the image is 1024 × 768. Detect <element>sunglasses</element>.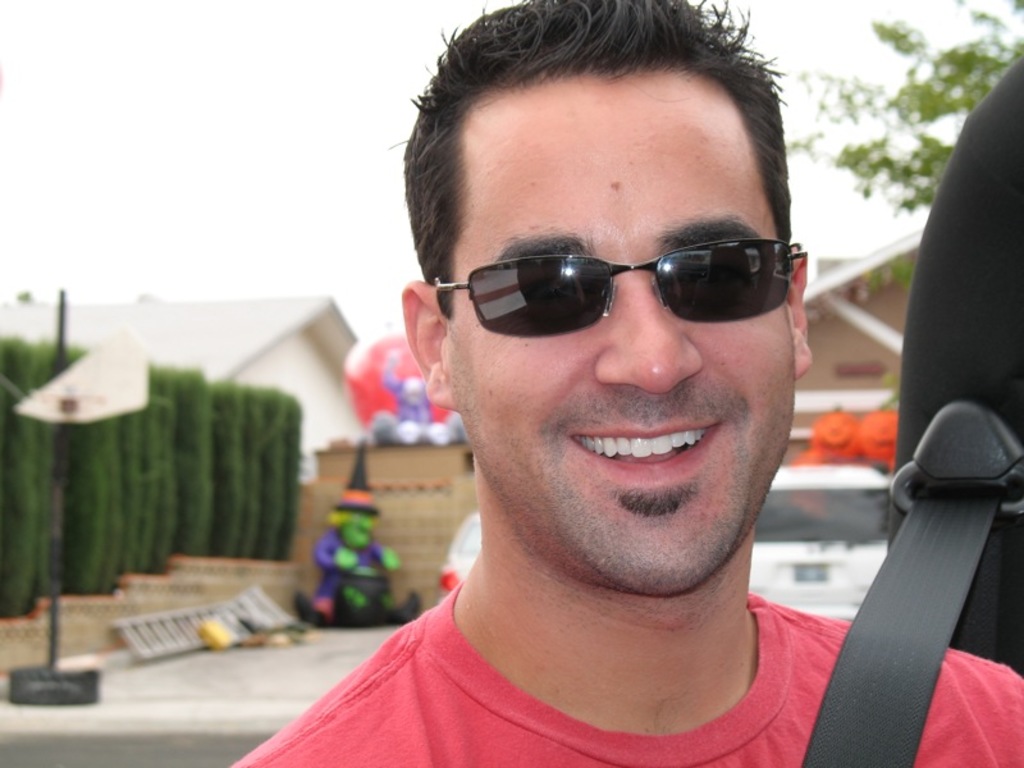
Detection: <bbox>428, 239, 808, 338</bbox>.
